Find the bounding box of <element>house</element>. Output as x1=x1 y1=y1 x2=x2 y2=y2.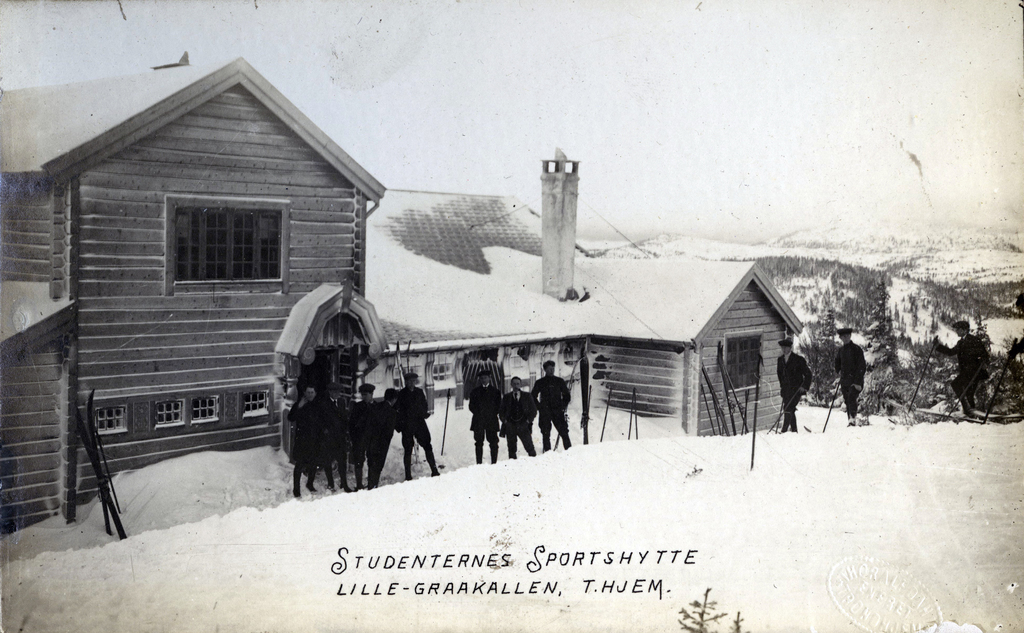
x1=0 y1=58 x2=392 y2=540.
